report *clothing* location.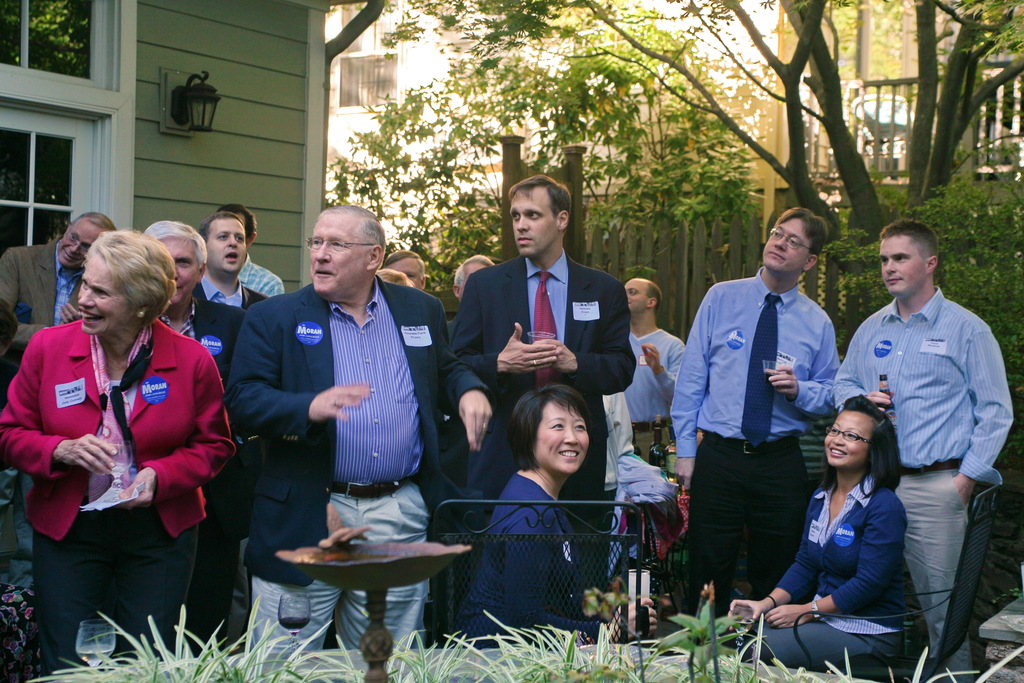
Report: bbox(155, 295, 250, 630).
